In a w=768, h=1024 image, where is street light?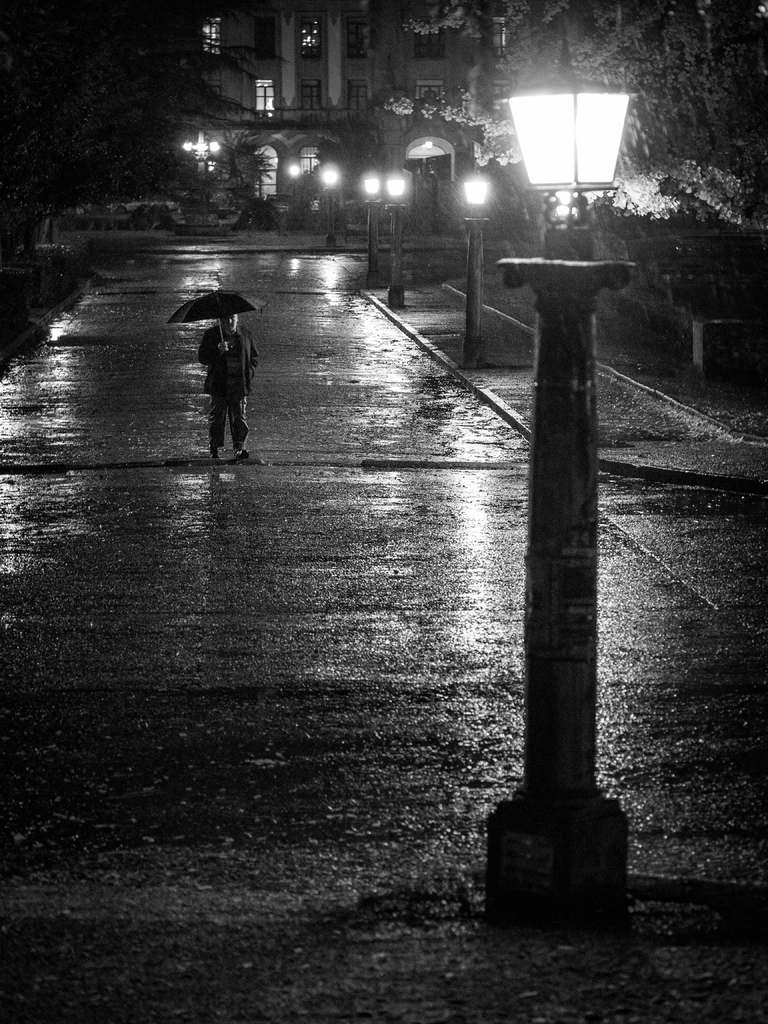
box=[360, 168, 383, 285].
